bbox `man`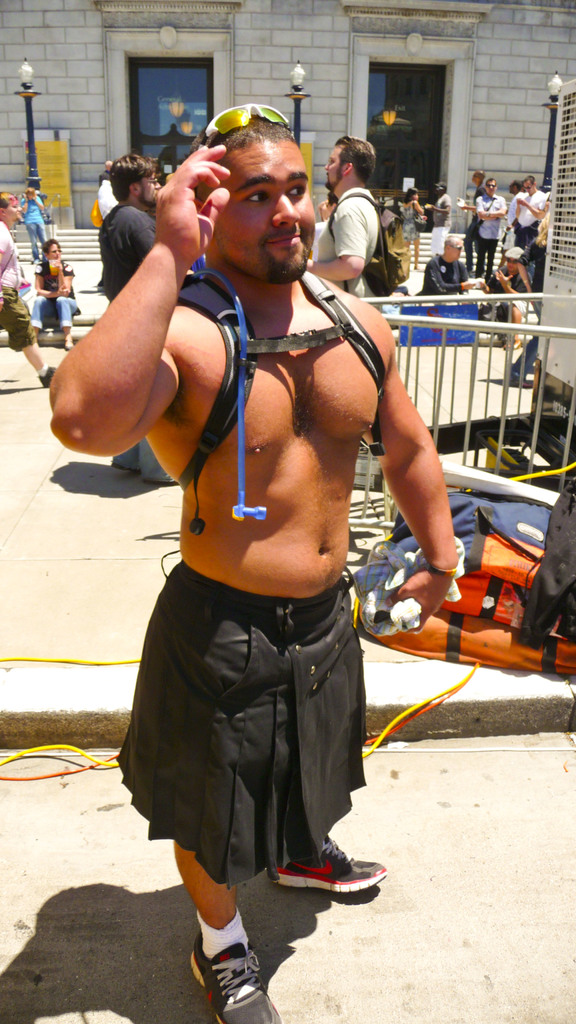
(x1=473, y1=168, x2=508, y2=265)
